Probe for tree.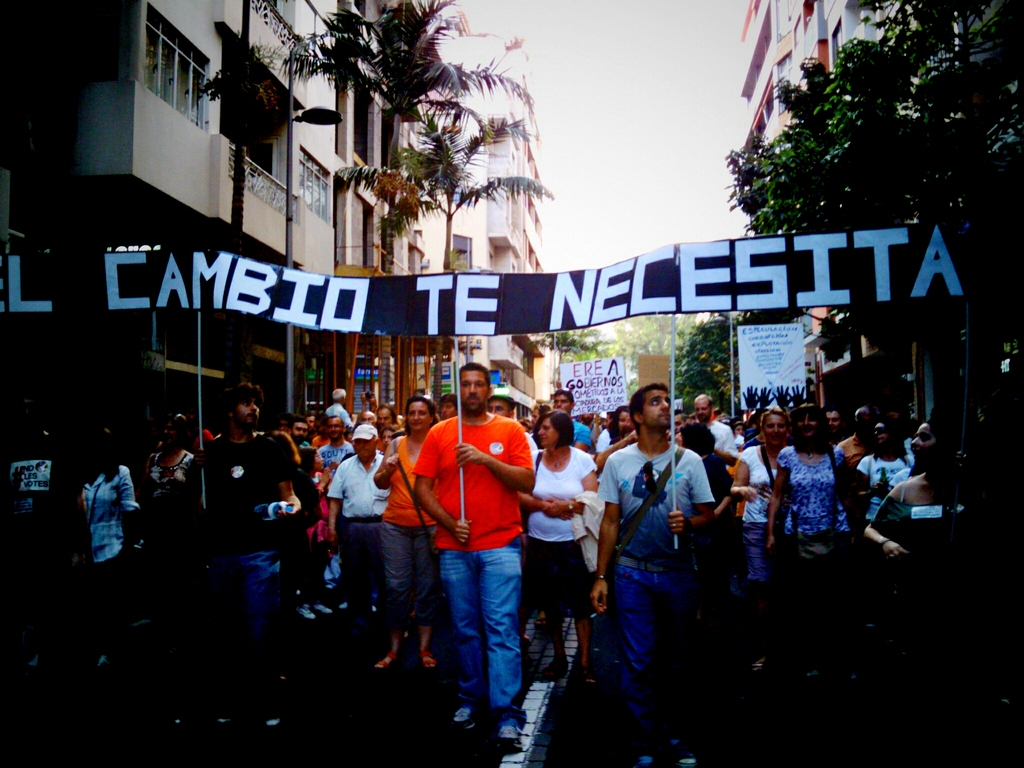
Probe result: rect(279, 0, 508, 408).
